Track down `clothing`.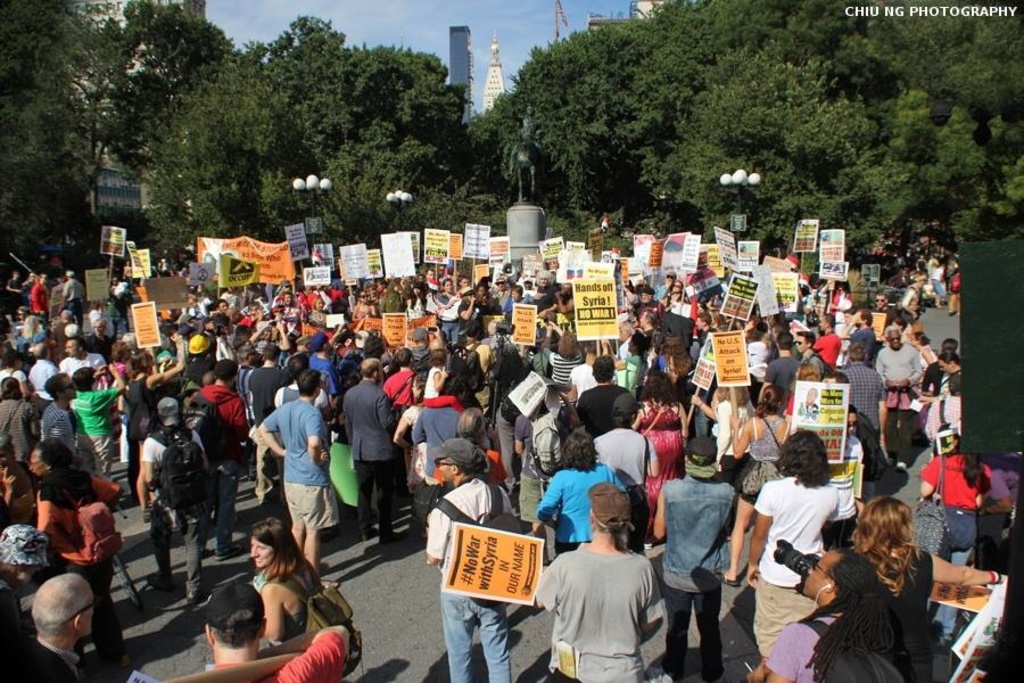
Tracked to x1=380, y1=370, x2=418, y2=403.
